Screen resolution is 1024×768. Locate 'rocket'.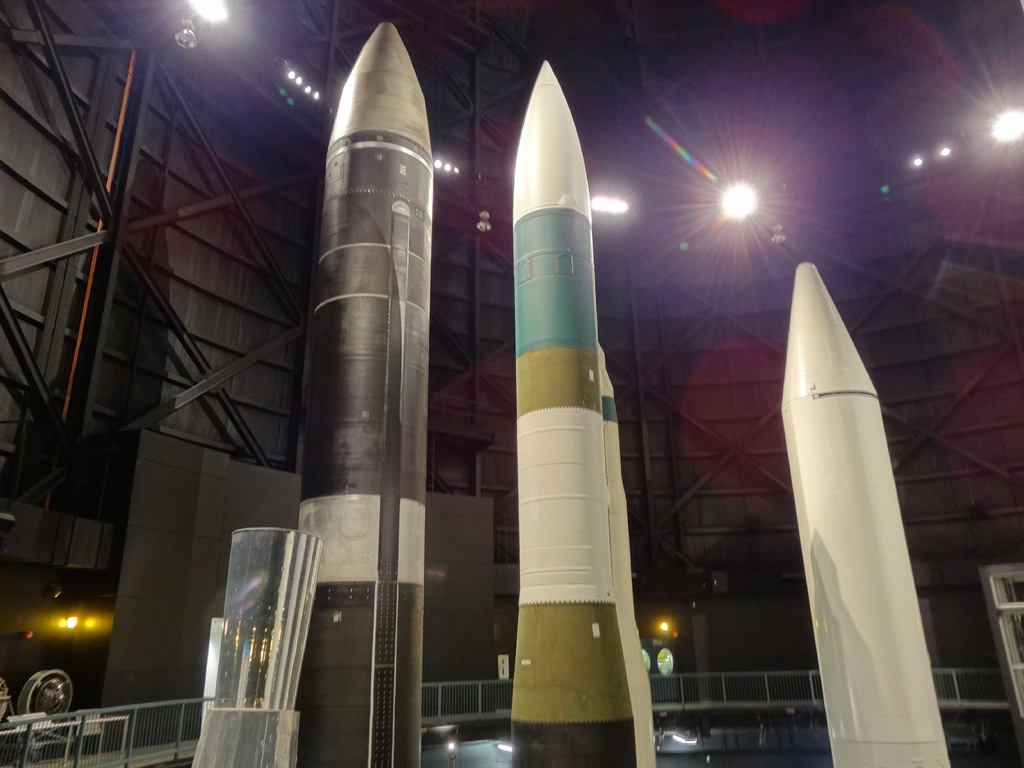
[515, 59, 657, 767].
